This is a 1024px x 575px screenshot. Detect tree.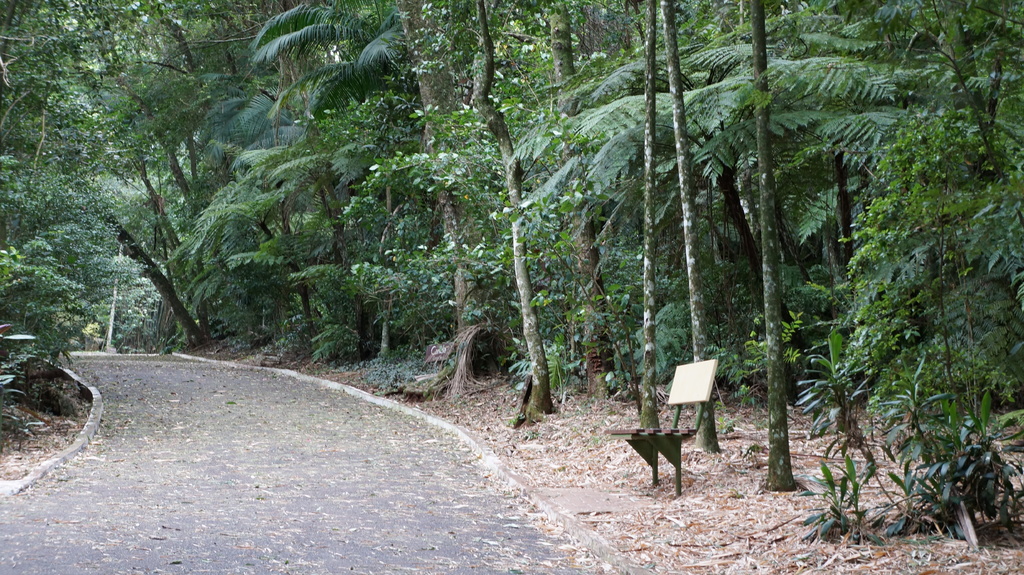
rect(273, 91, 362, 280).
